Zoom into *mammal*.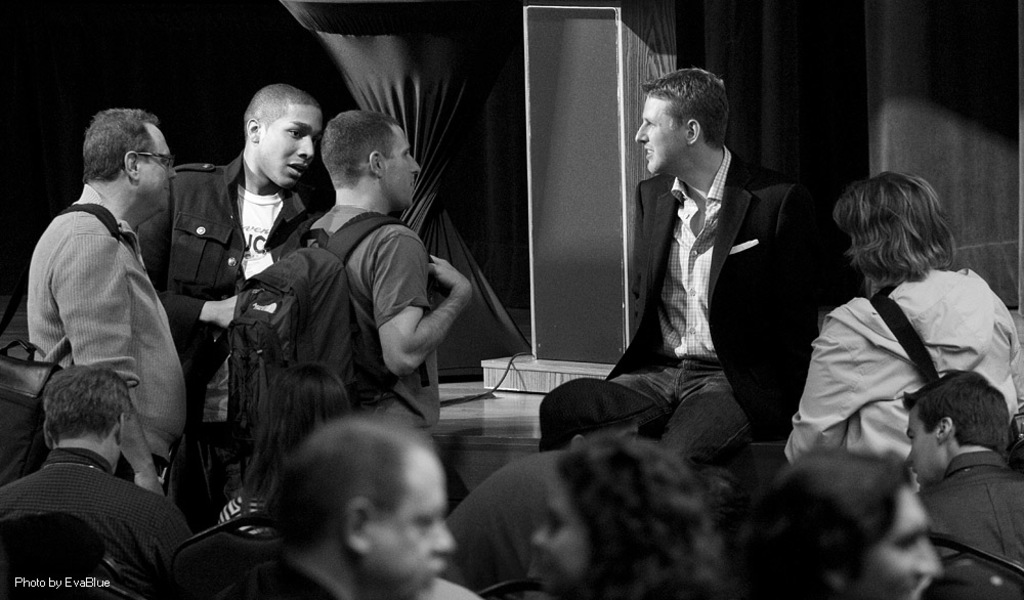
Zoom target: bbox(216, 354, 354, 545).
